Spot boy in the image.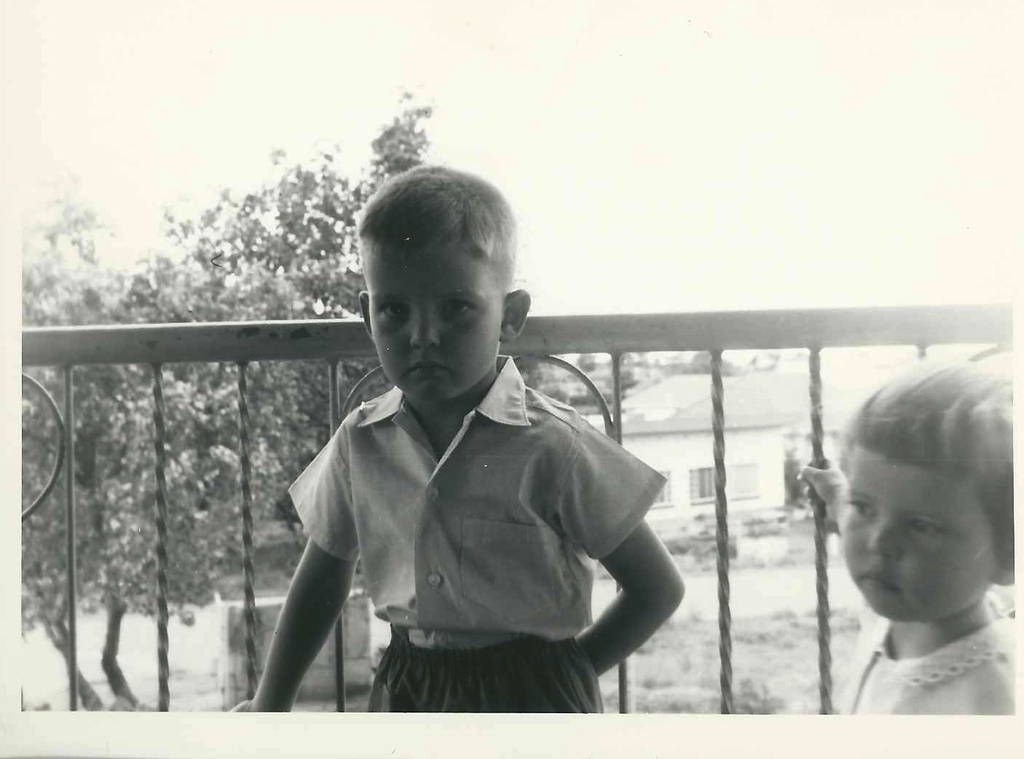
boy found at <region>261, 182, 671, 730</region>.
